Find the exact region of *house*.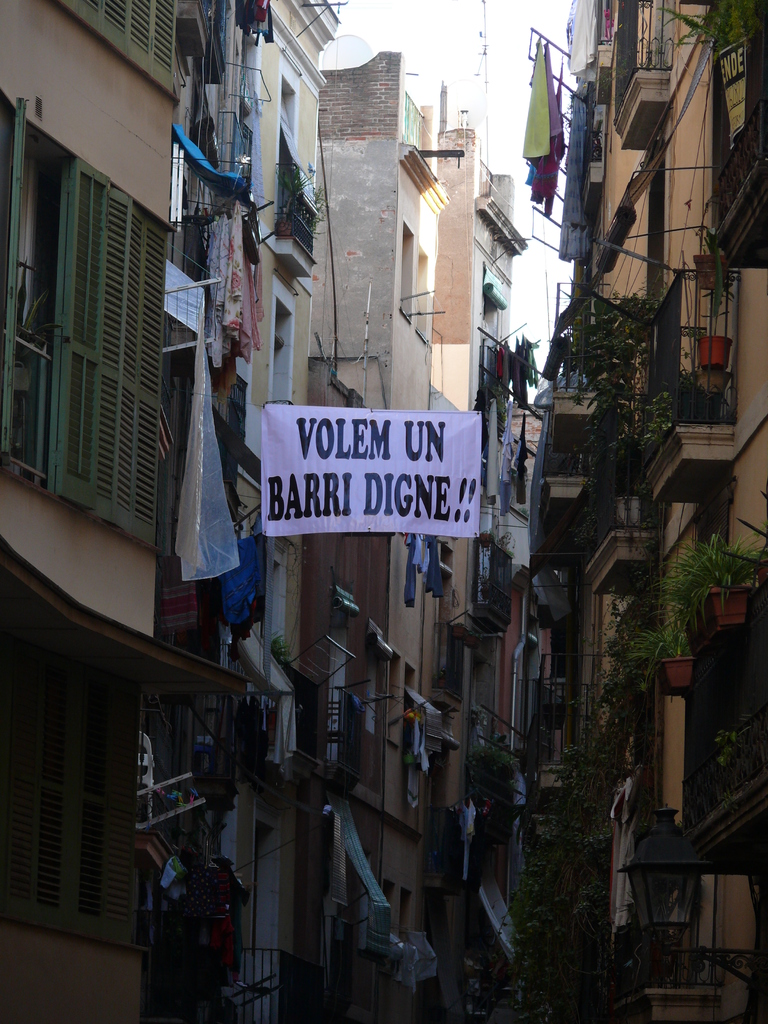
Exact region: l=508, t=1, r=616, b=1012.
